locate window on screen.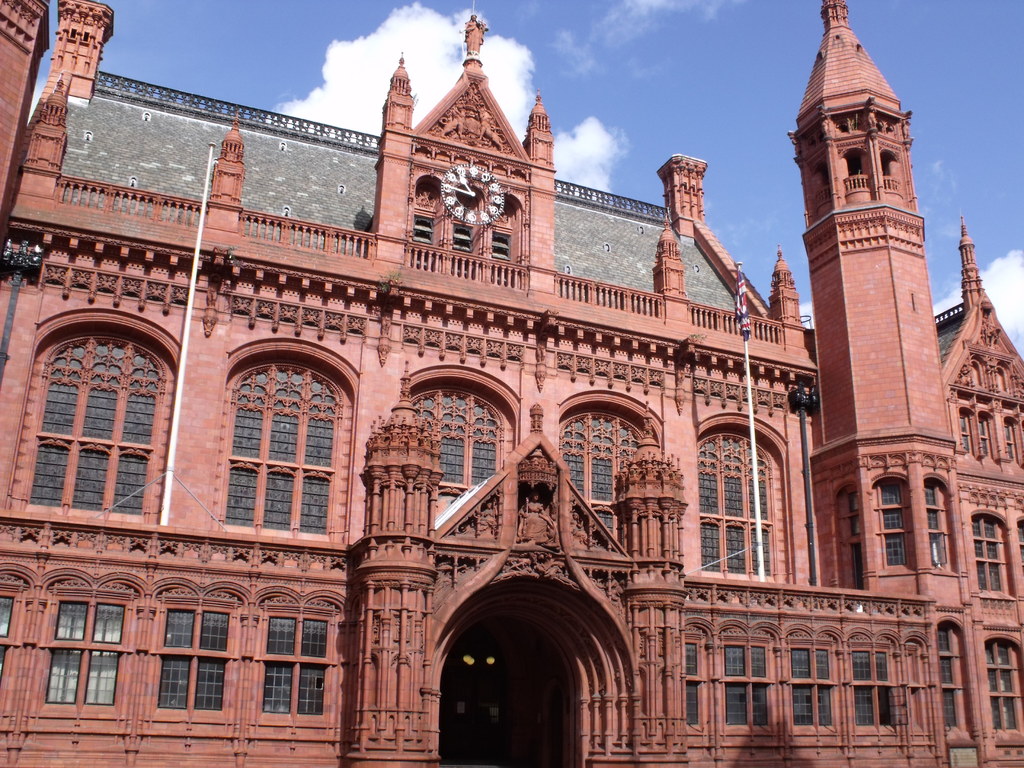
On screen at 681 621 906 735.
